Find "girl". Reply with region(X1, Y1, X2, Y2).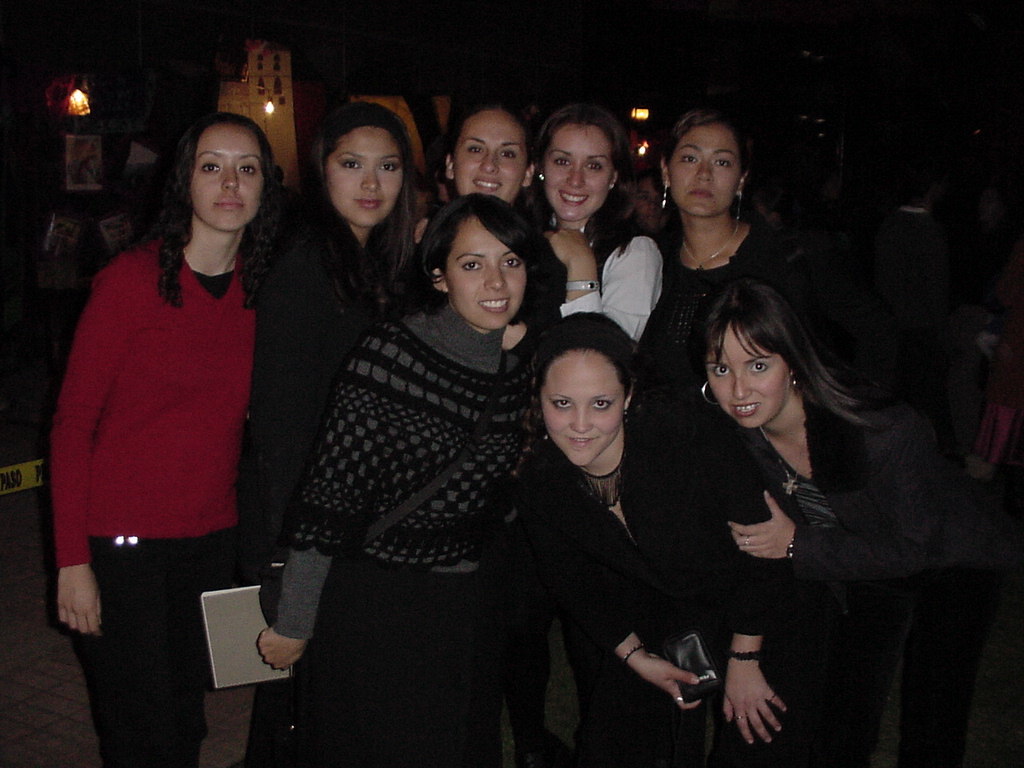
region(641, 111, 892, 387).
